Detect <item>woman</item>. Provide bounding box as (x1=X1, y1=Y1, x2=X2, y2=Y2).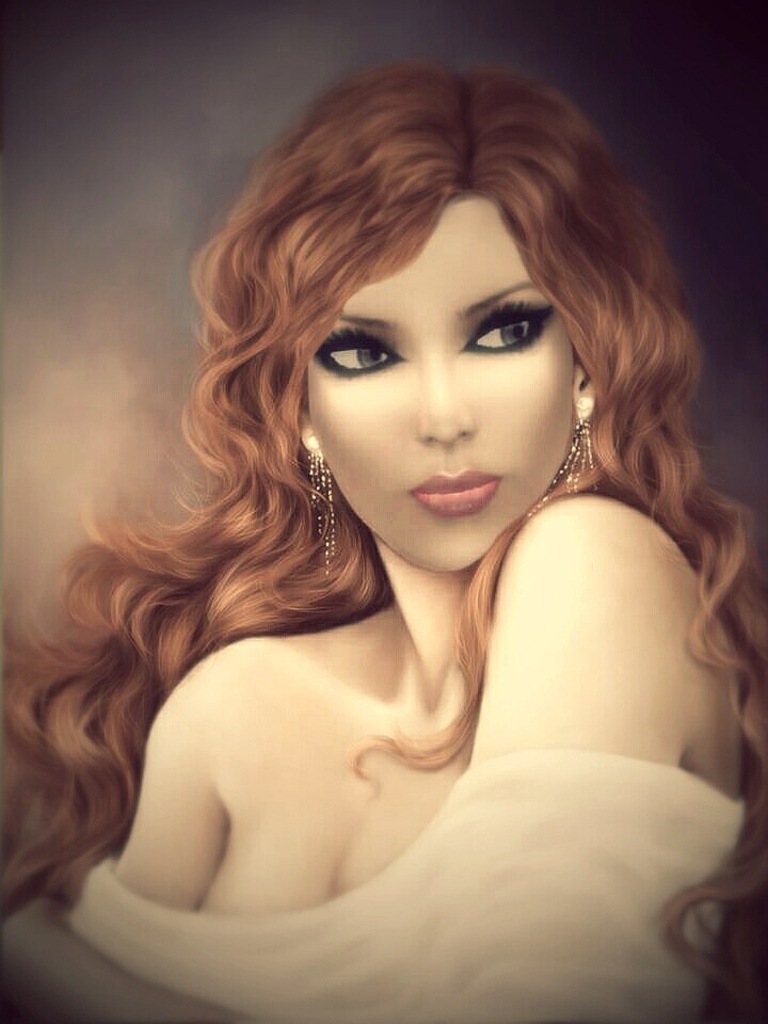
(x1=17, y1=77, x2=757, y2=1019).
